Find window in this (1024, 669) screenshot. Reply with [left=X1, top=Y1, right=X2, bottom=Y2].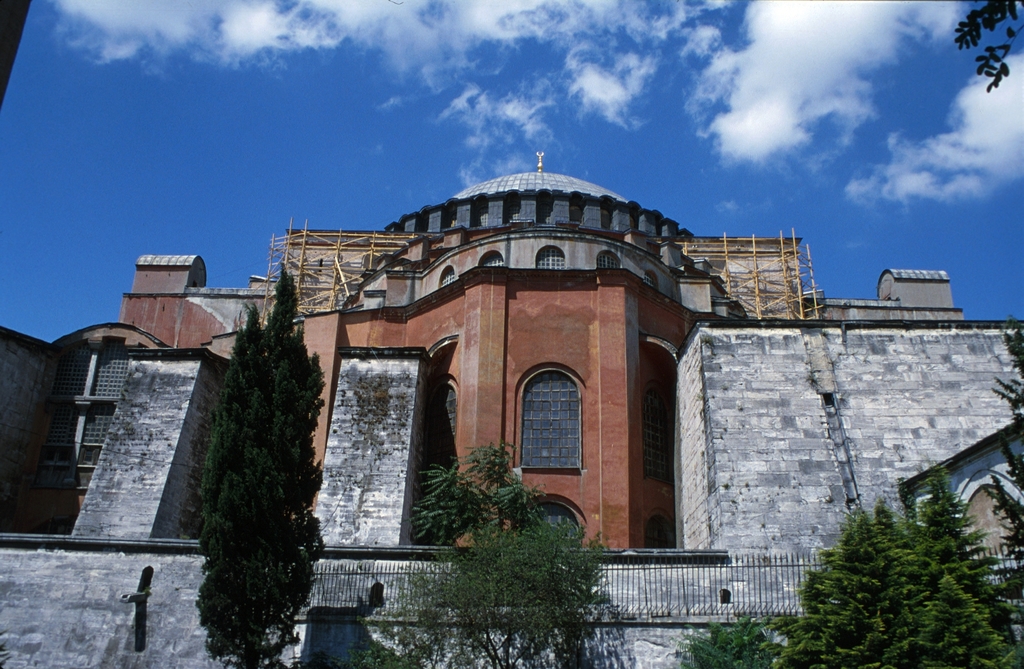
[left=441, top=269, right=457, bottom=285].
